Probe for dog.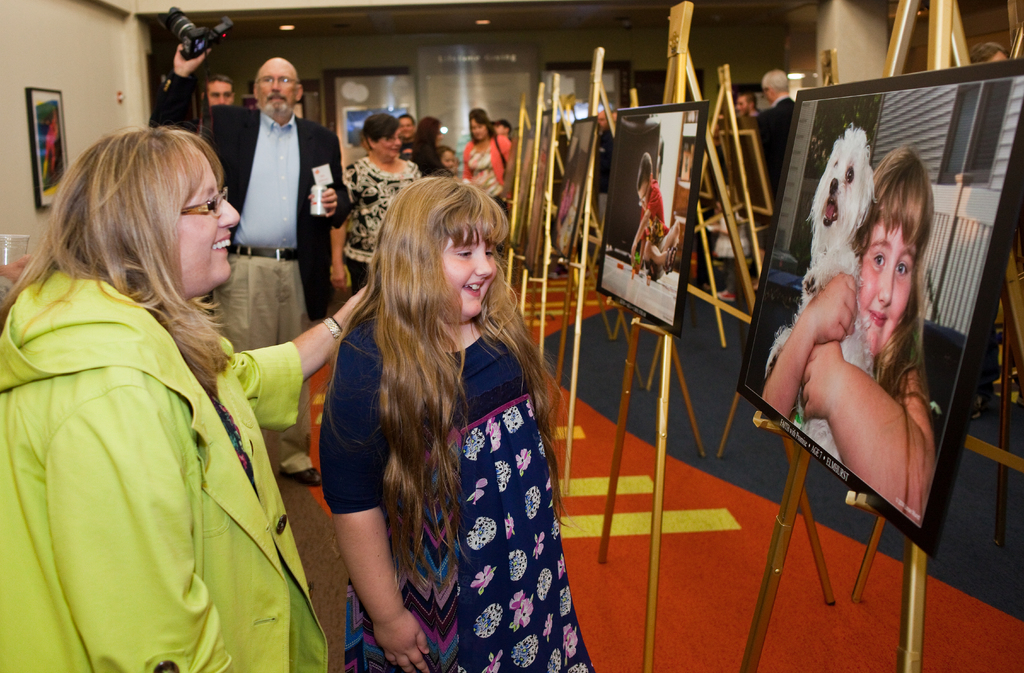
Probe result: <region>764, 123, 876, 464</region>.
